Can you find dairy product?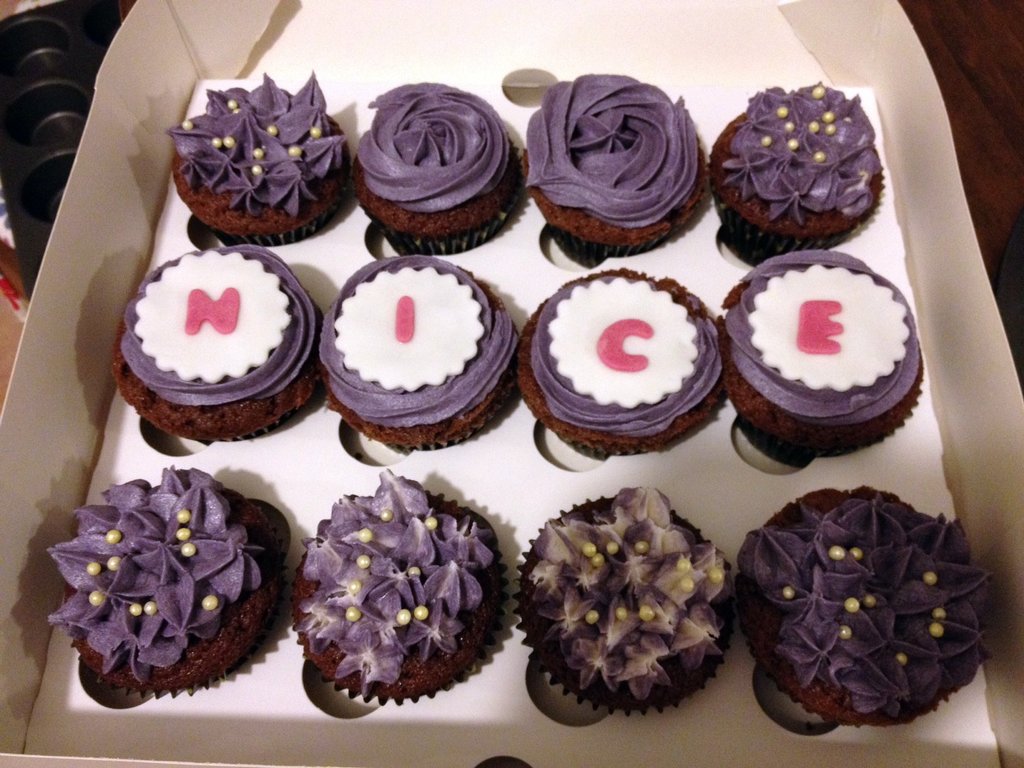
Yes, bounding box: crop(751, 494, 981, 720).
